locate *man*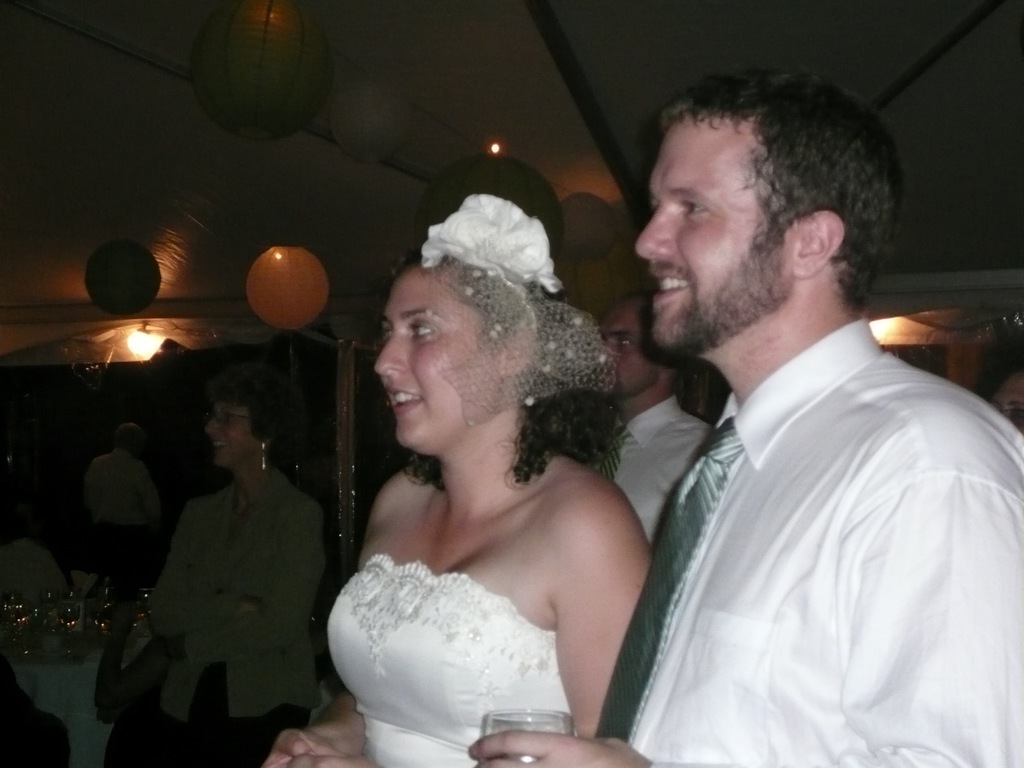
x1=578 y1=74 x2=1011 y2=767
